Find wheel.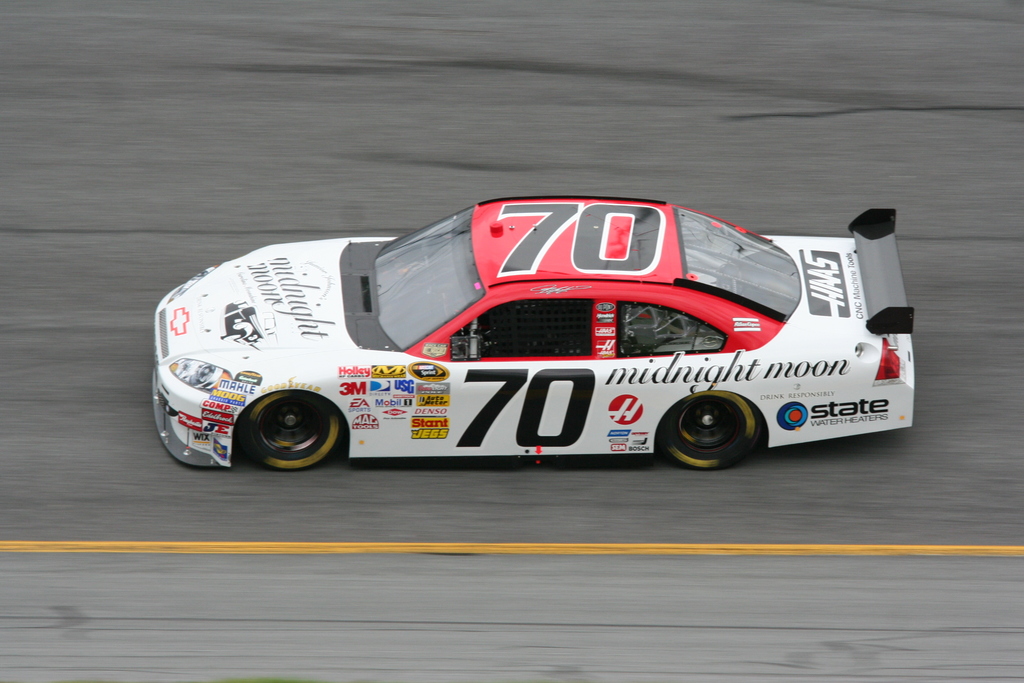
<region>244, 386, 342, 471</region>.
